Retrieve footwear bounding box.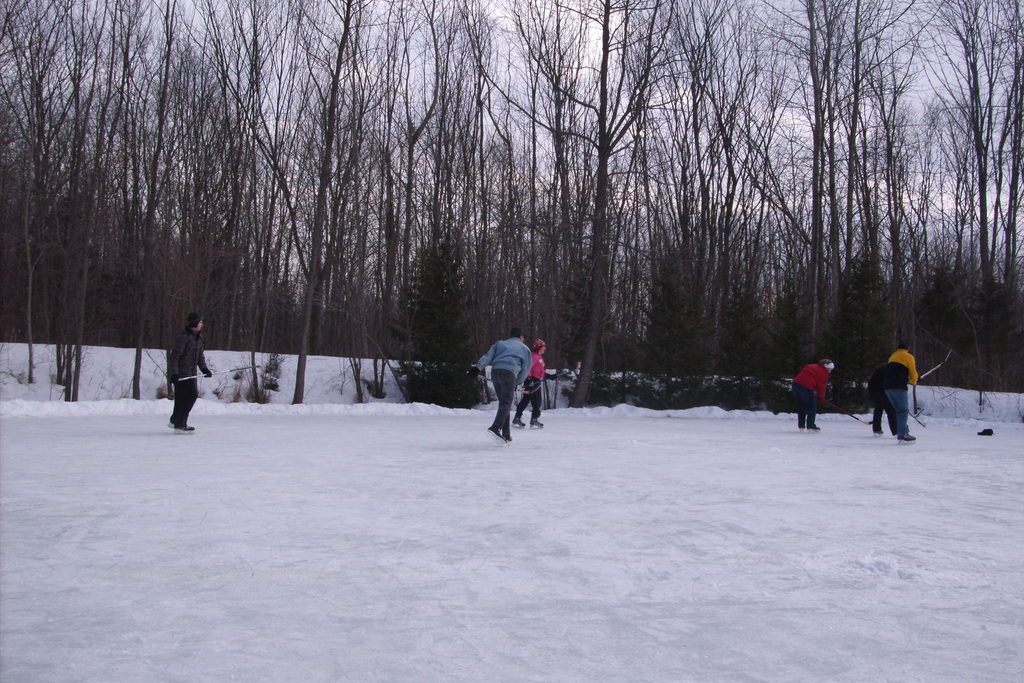
Bounding box: detection(166, 420, 175, 429).
